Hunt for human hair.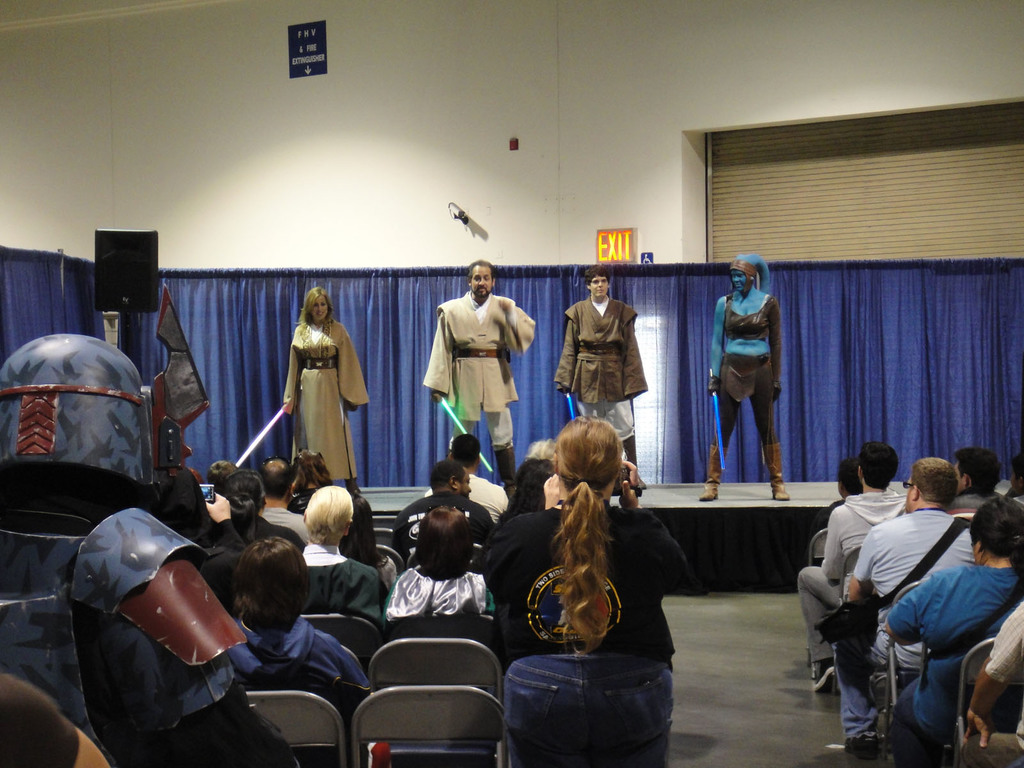
Hunted down at [left=305, top=483, right=353, bottom=545].
